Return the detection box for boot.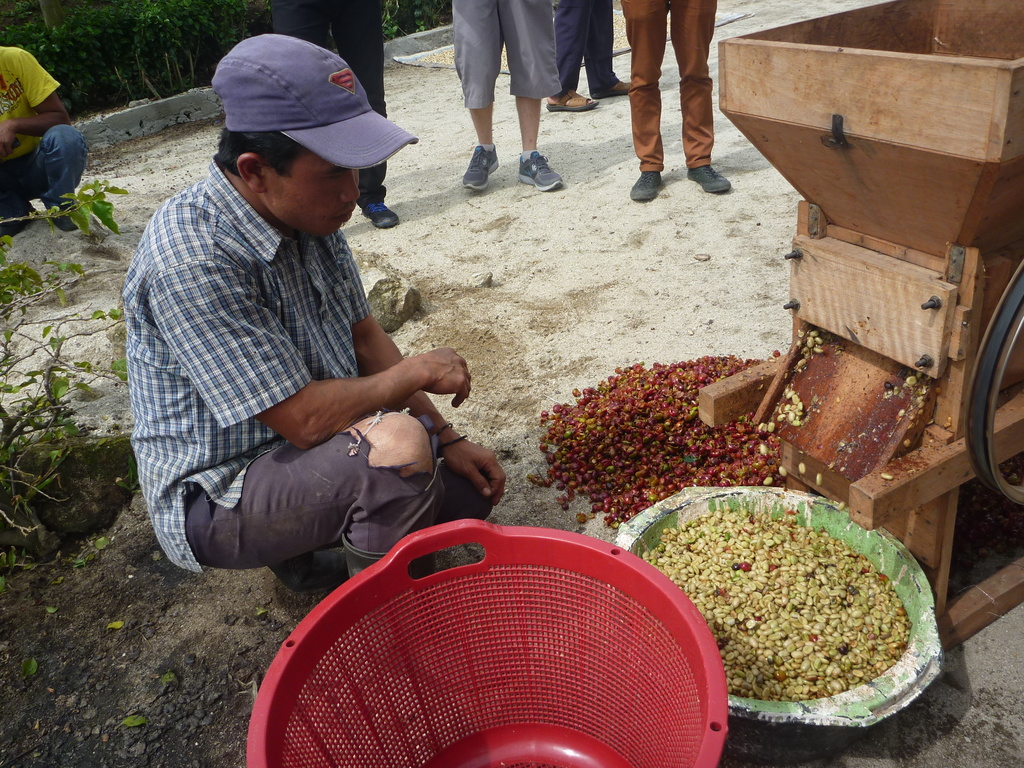
locate(343, 532, 523, 688).
